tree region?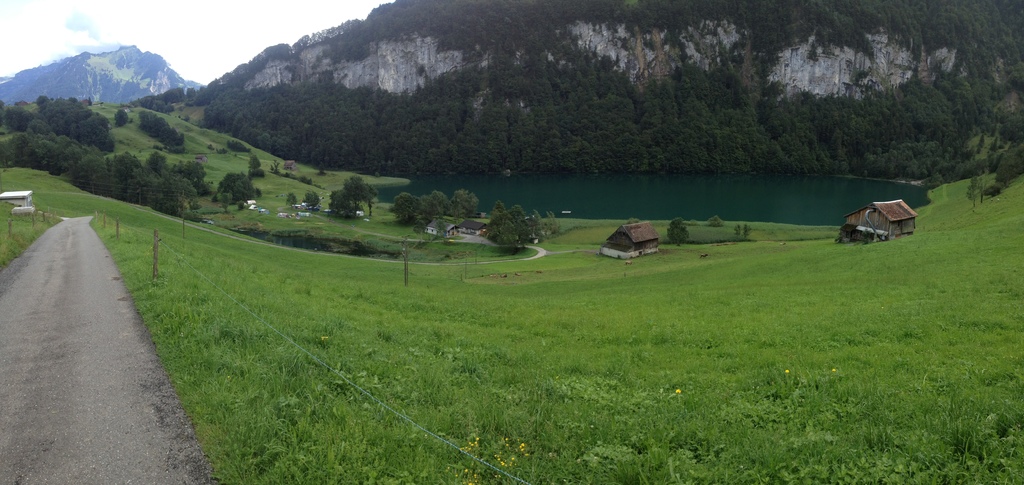
box(966, 173, 975, 205)
